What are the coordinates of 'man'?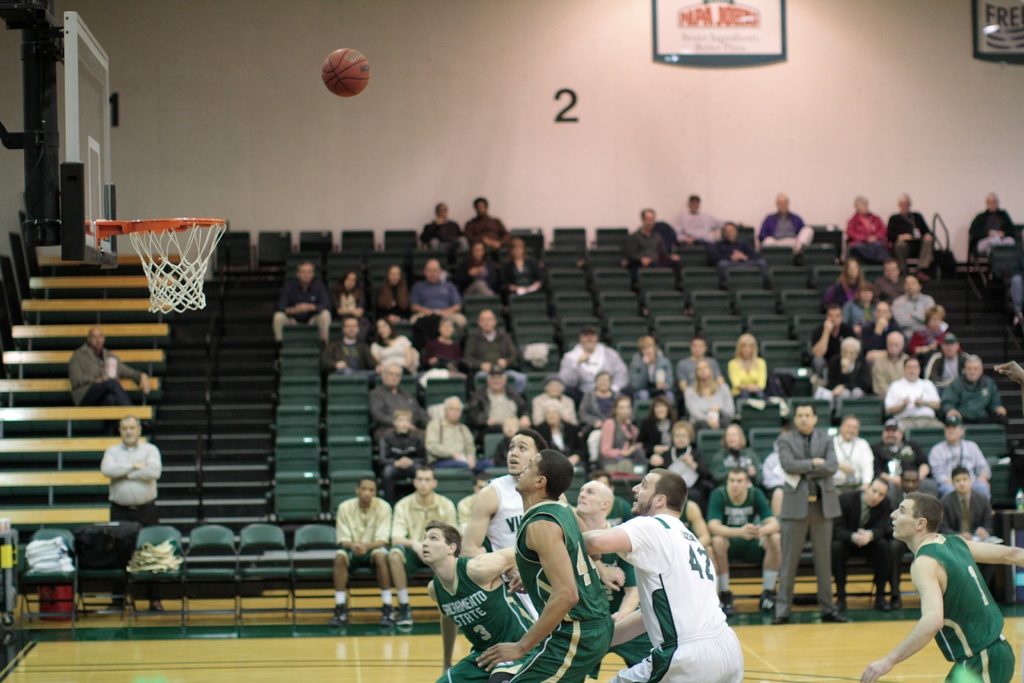
{"left": 817, "top": 414, "right": 878, "bottom": 618}.
